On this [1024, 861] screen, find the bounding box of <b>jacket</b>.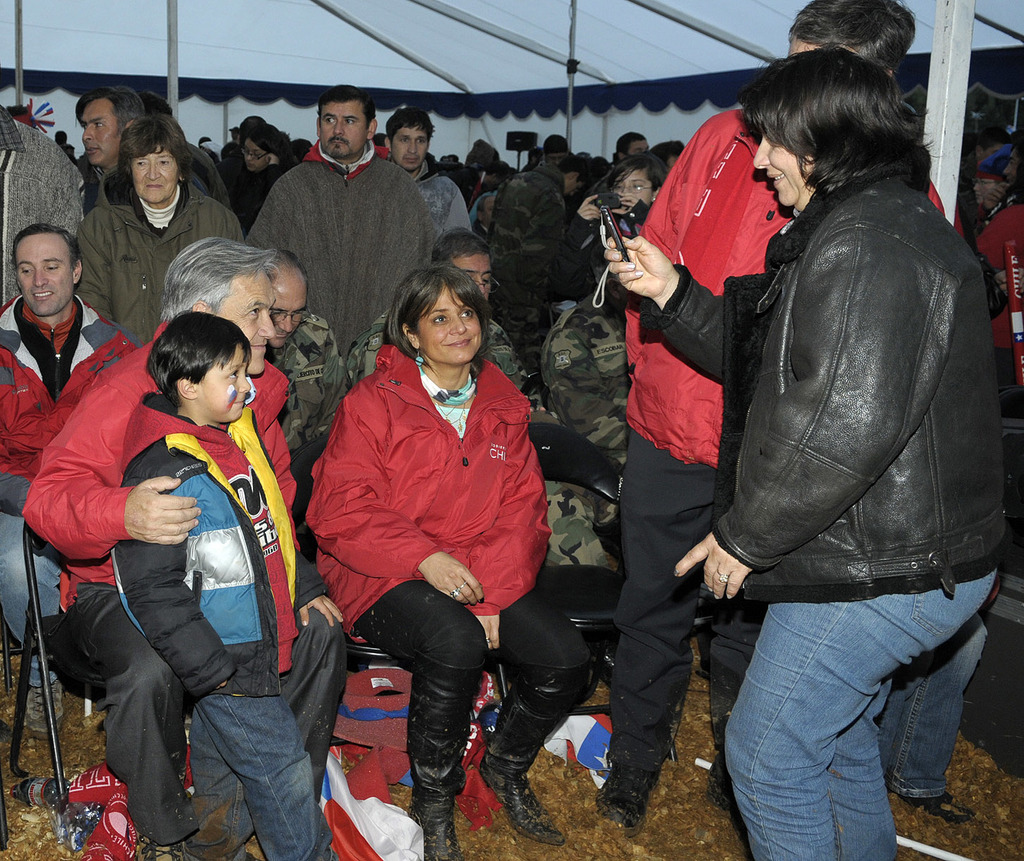
Bounding box: <bbox>3, 322, 330, 664</bbox>.
